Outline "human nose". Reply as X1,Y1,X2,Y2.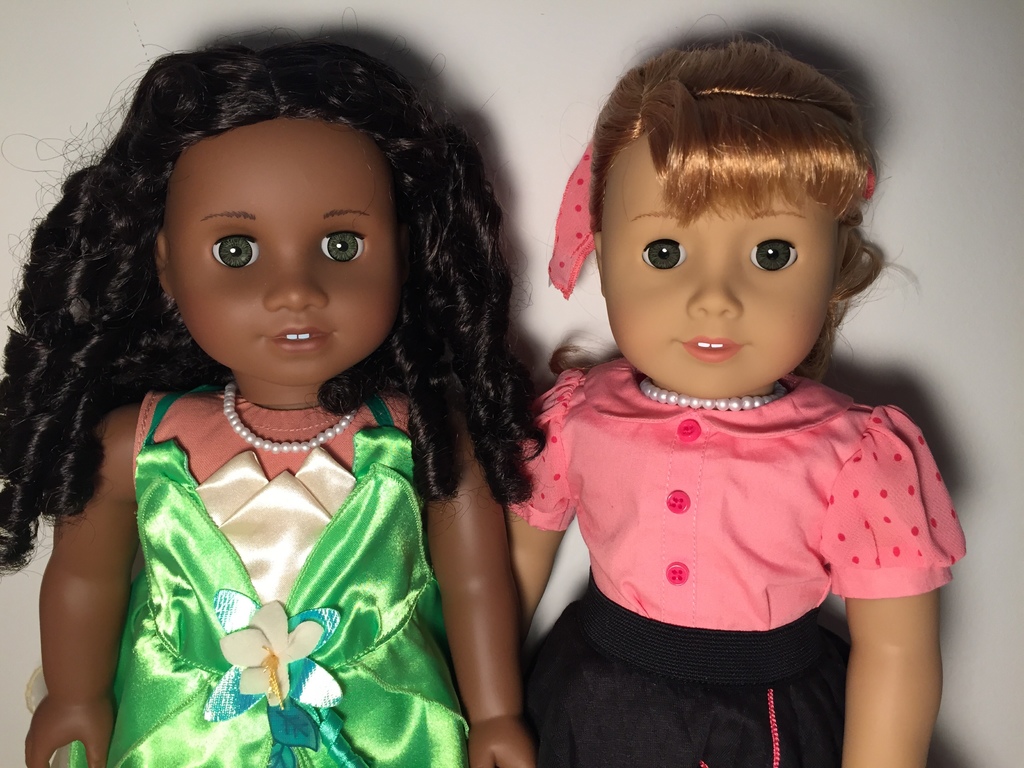
265,252,329,312.
